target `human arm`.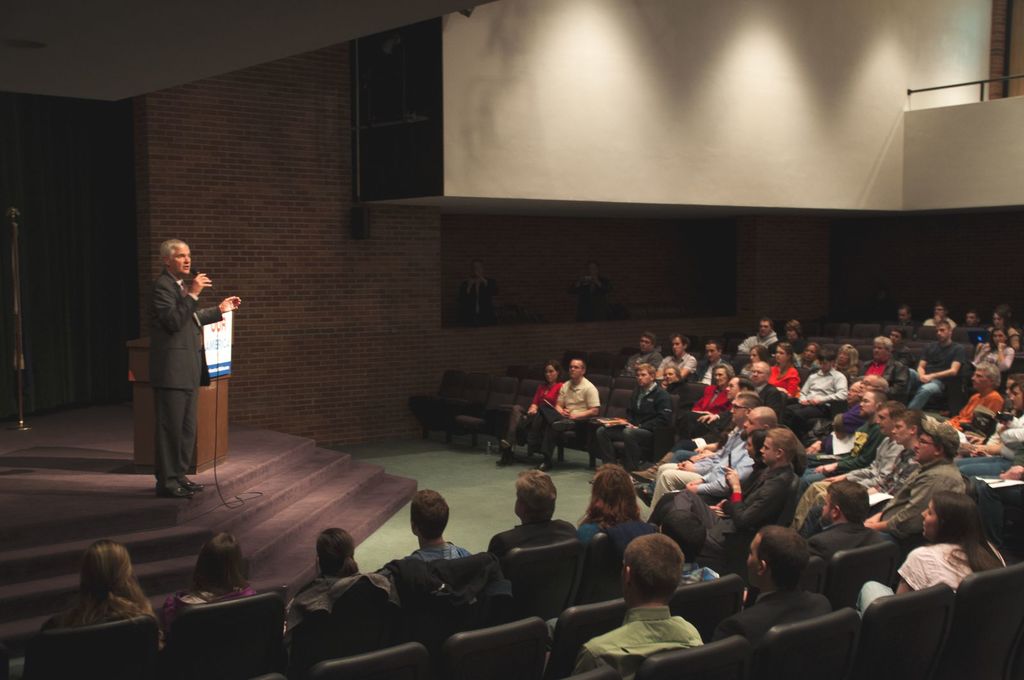
Target region: 690:384:708:414.
